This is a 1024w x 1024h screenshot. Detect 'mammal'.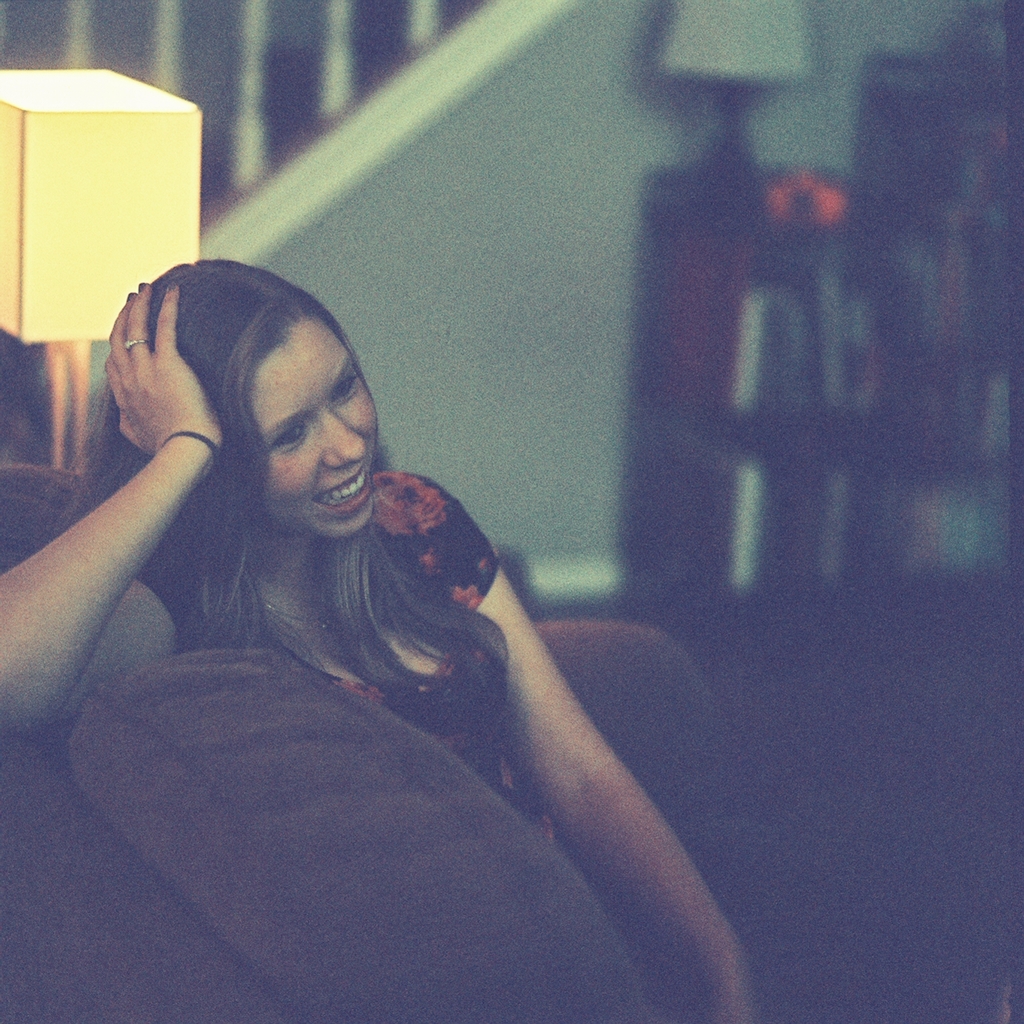
(23, 214, 763, 998).
